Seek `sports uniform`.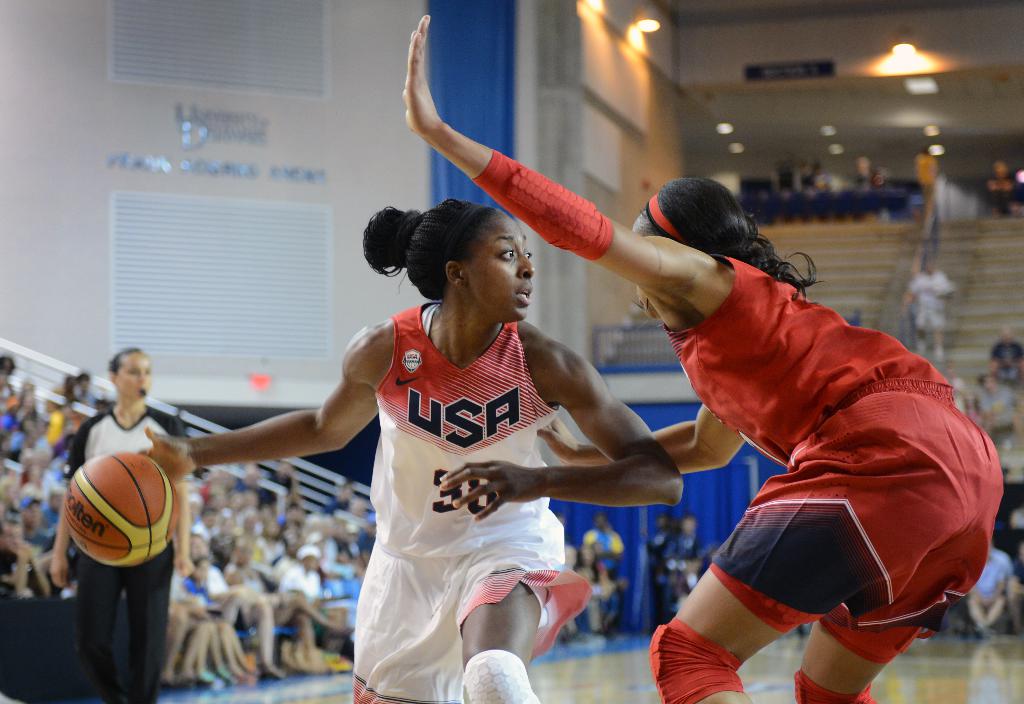
x1=666, y1=252, x2=1007, y2=672.
